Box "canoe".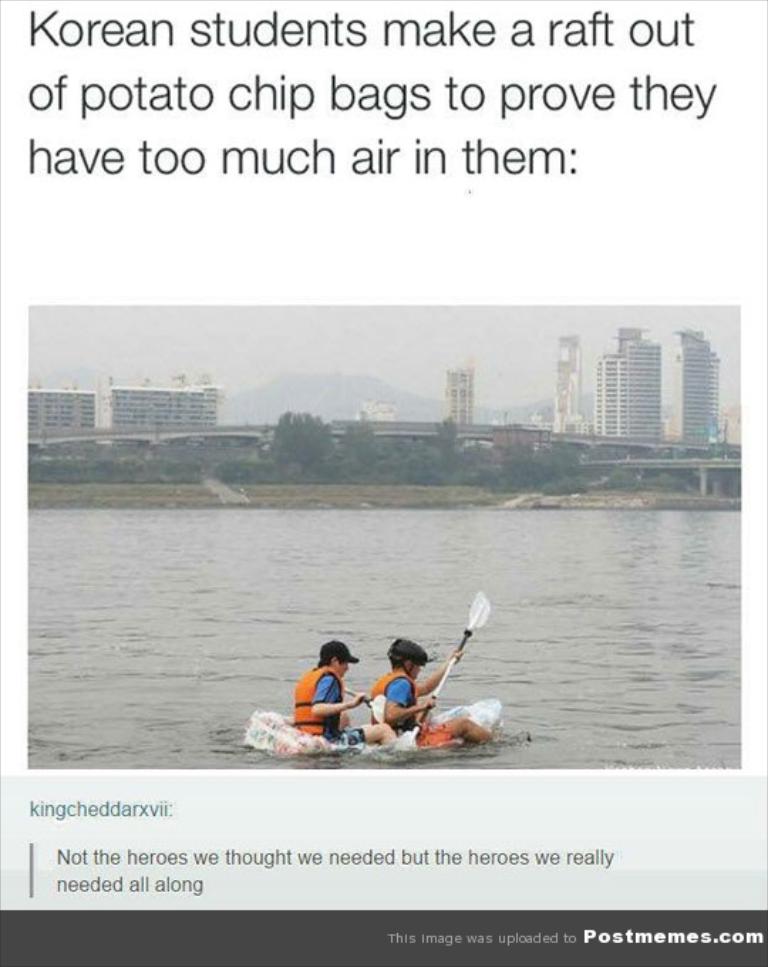
crop(243, 697, 489, 759).
